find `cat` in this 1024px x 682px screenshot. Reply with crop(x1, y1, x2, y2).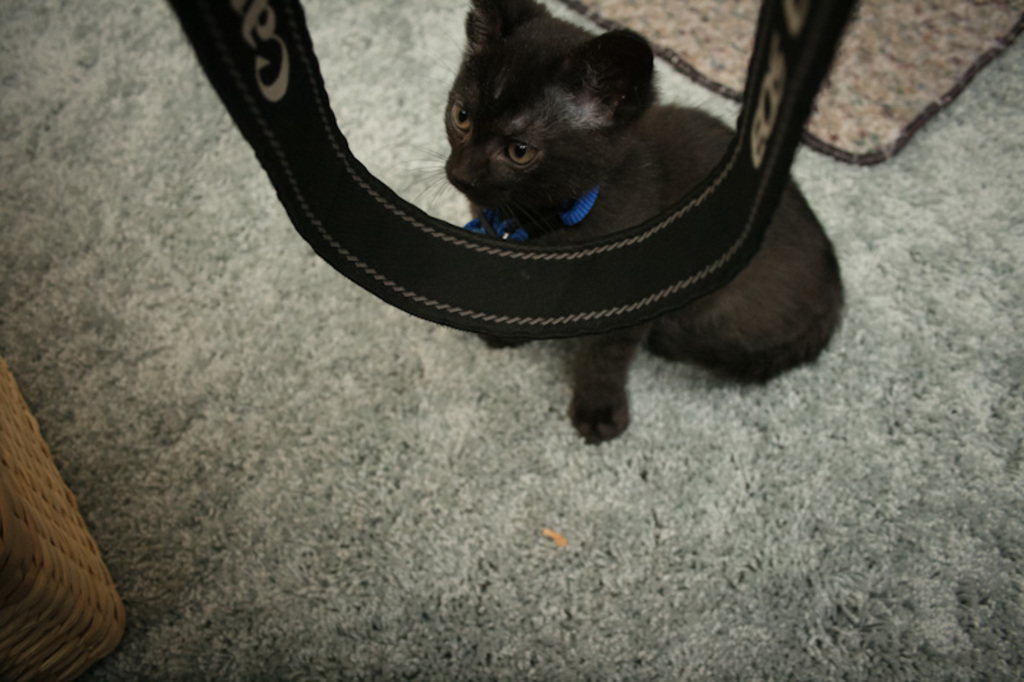
crop(434, 0, 846, 450).
